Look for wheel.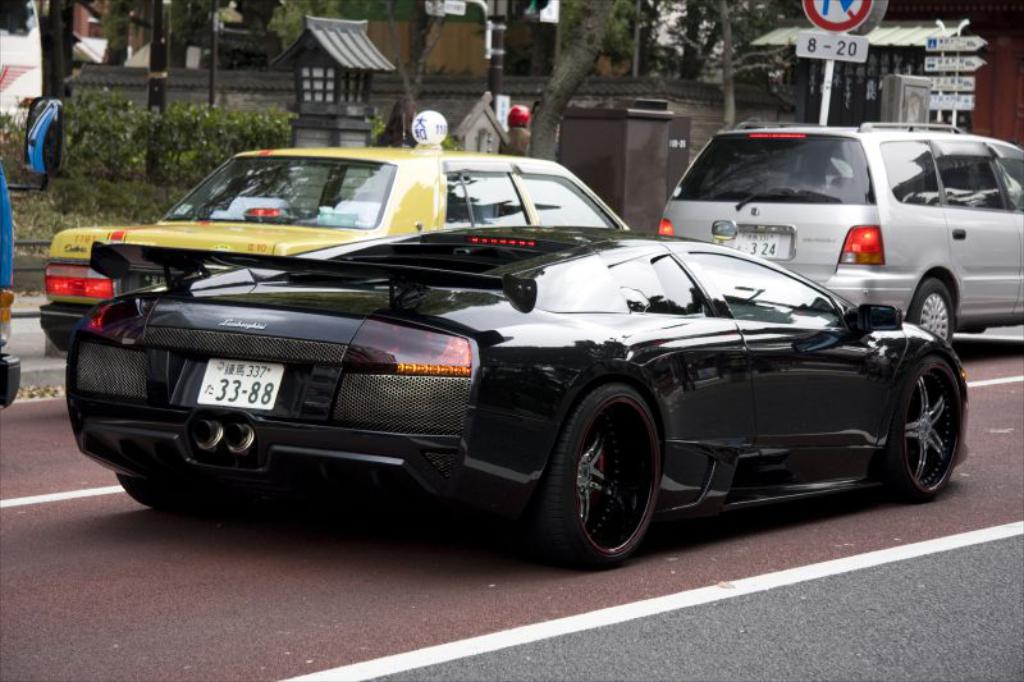
Found: x1=526, y1=379, x2=669, y2=572.
